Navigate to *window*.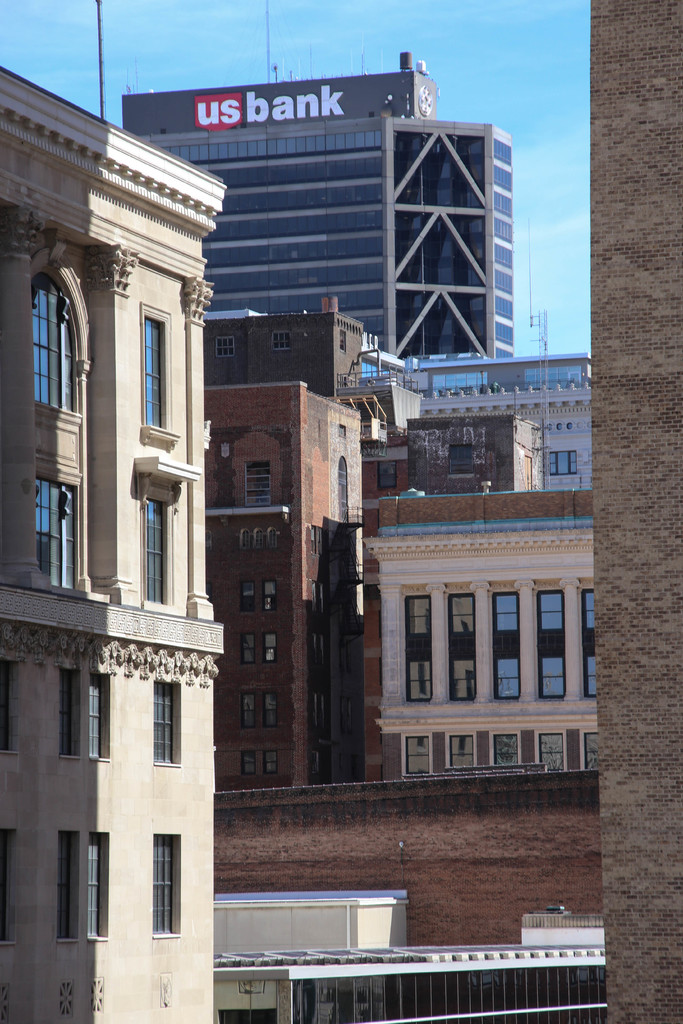
Navigation target: <bbox>451, 590, 481, 693</bbox>.
